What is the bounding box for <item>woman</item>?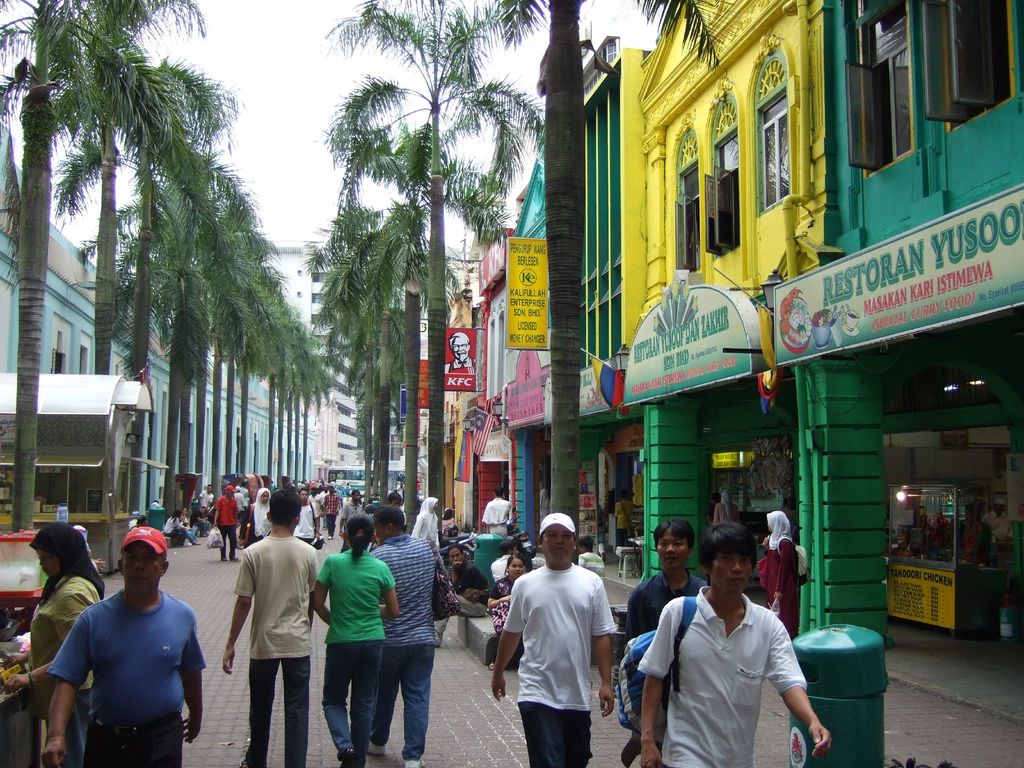
158:508:186:550.
